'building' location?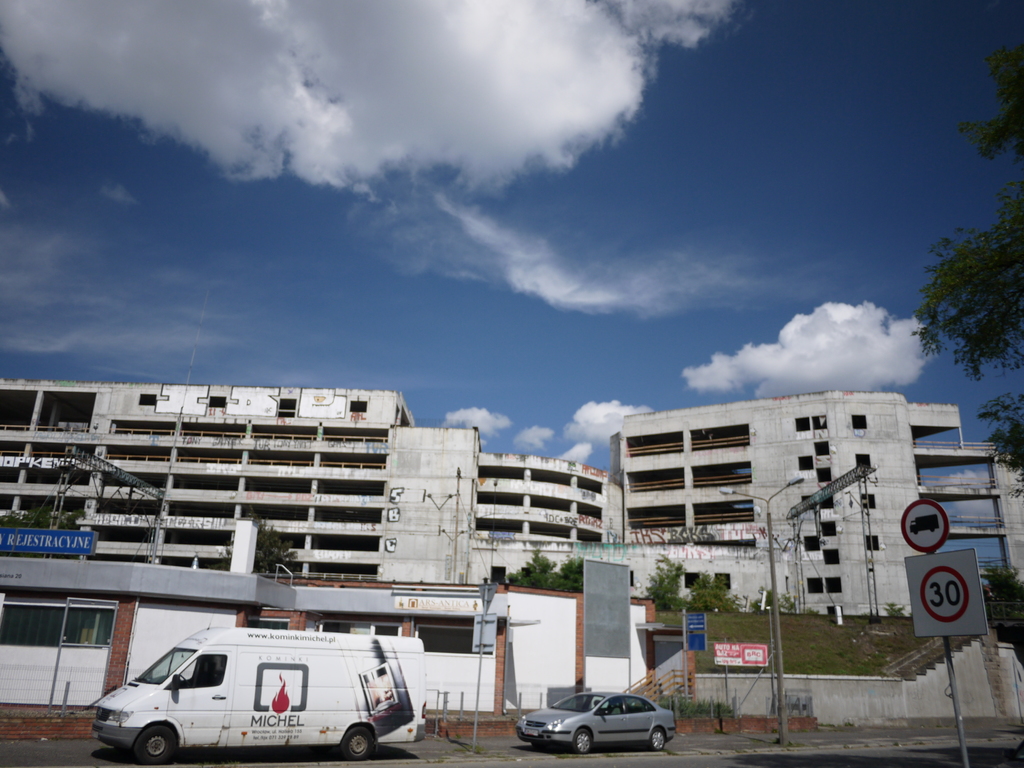
[left=0, top=375, right=1023, bottom=720]
